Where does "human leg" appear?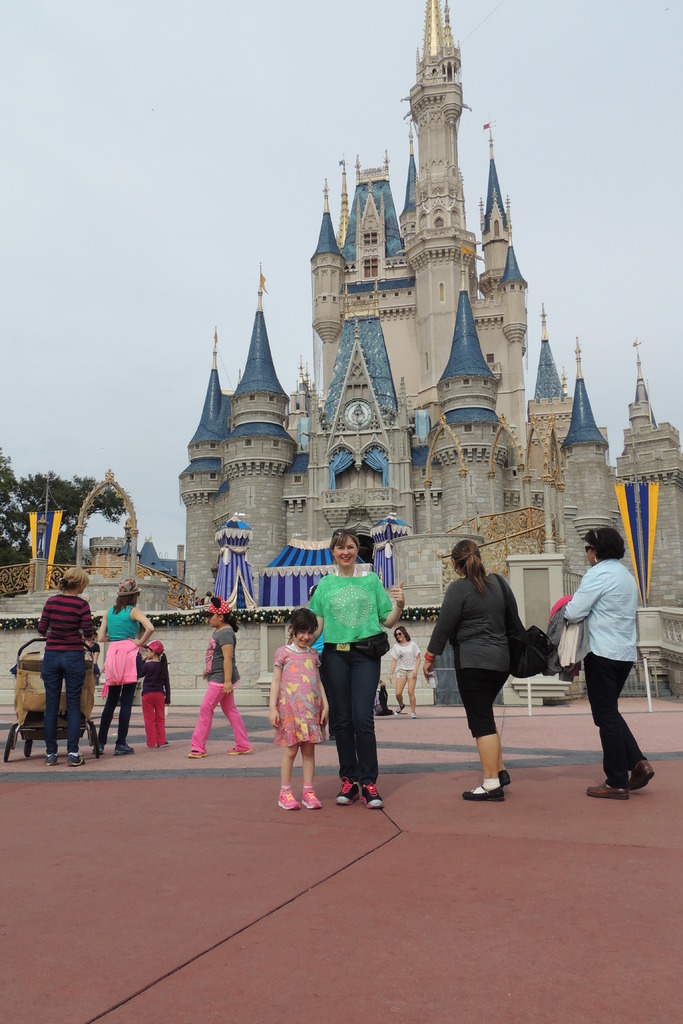
Appears at select_region(92, 652, 117, 751).
